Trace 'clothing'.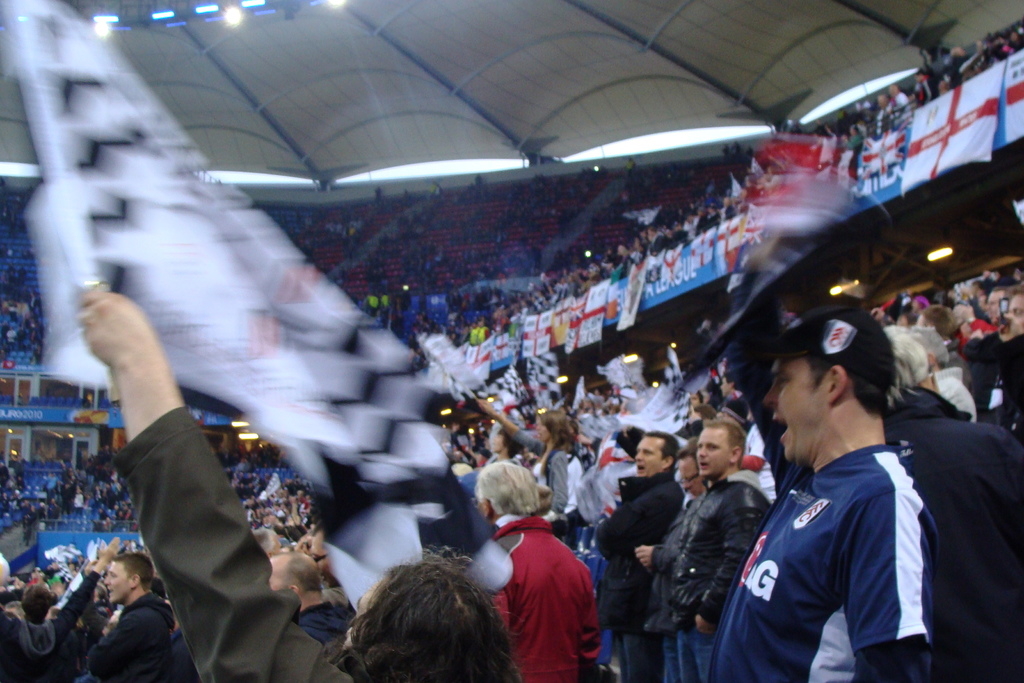
Traced to <bbox>82, 591, 177, 682</bbox>.
